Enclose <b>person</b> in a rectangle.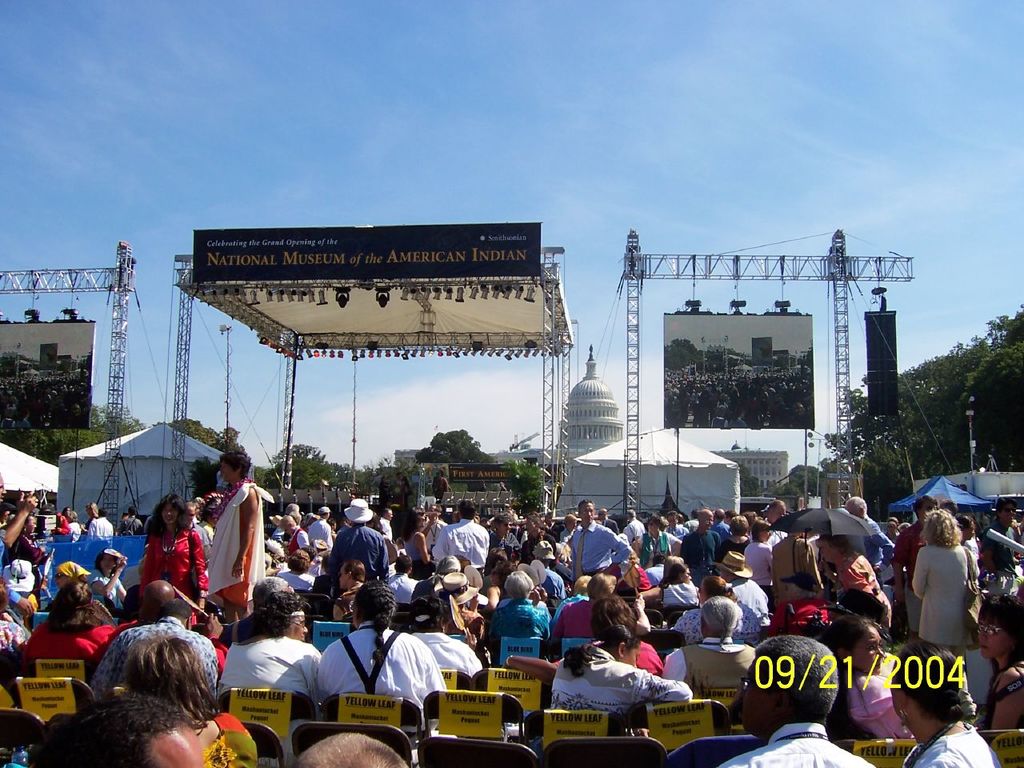
region(314, 573, 448, 737).
